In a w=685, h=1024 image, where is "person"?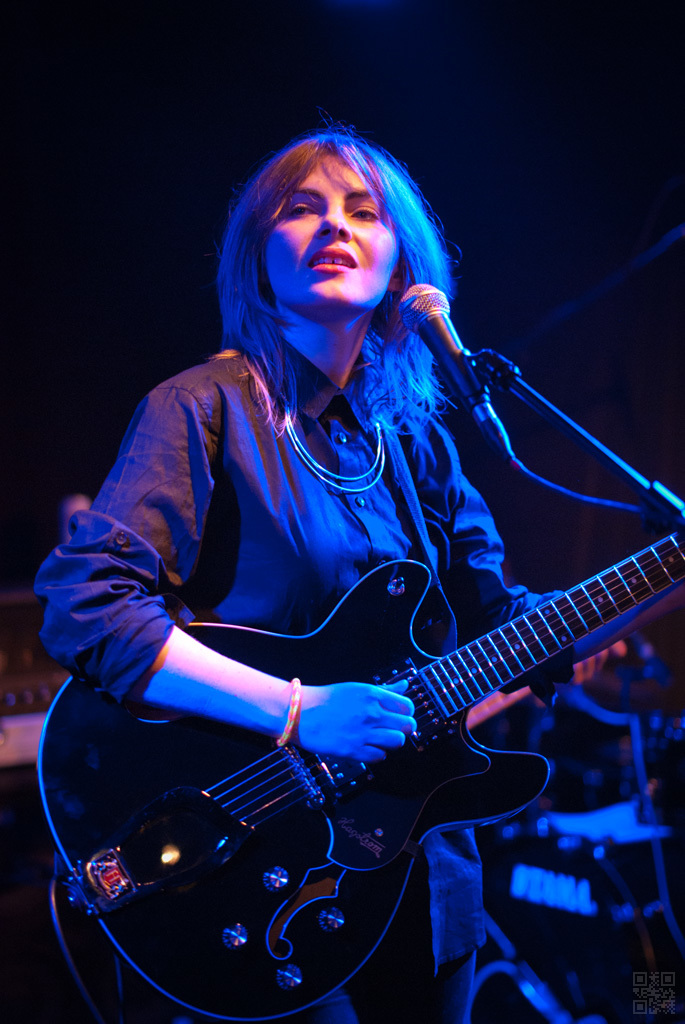
(x1=39, y1=112, x2=597, y2=1023).
